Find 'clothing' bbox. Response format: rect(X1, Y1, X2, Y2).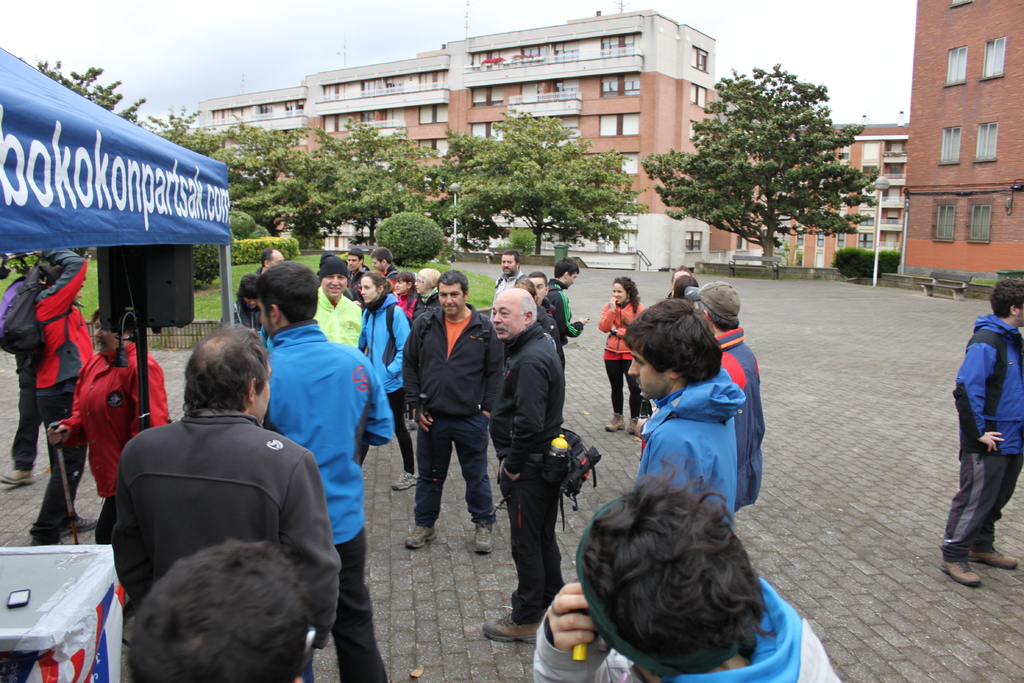
rect(486, 320, 563, 614).
